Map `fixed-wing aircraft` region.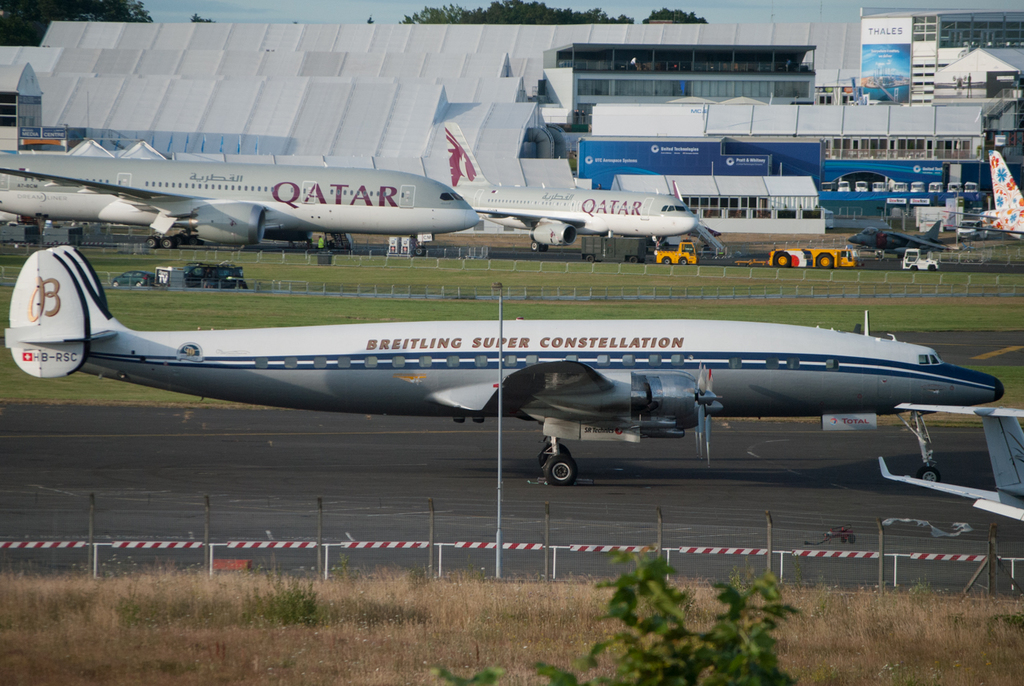
Mapped to detection(10, 238, 1005, 485).
